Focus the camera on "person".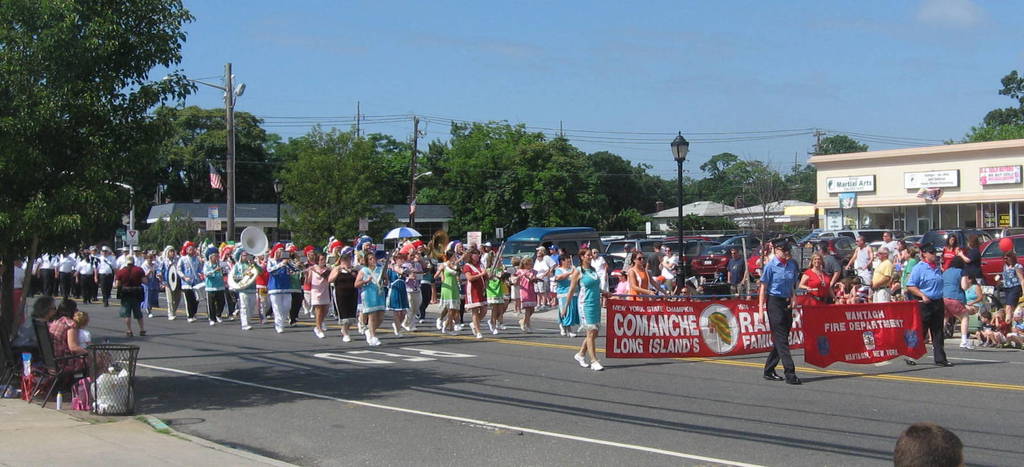
Focus region: [x1=753, y1=233, x2=803, y2=388].
